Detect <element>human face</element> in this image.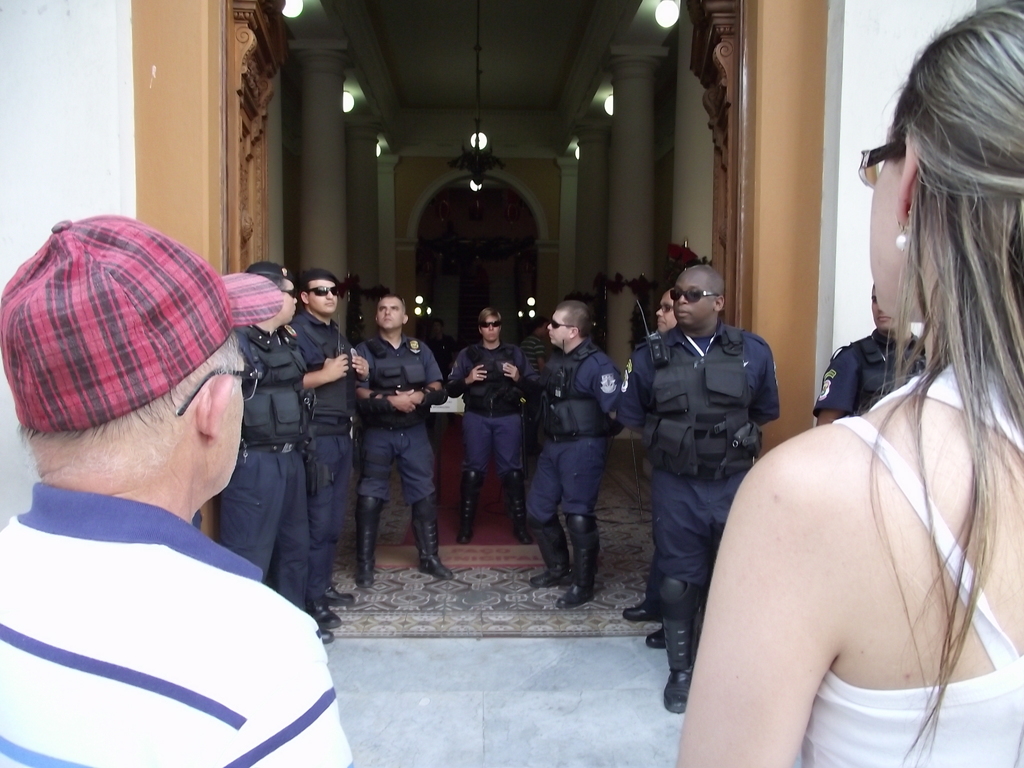
Detection: left=671, top=272, right=717, bottom=325.
